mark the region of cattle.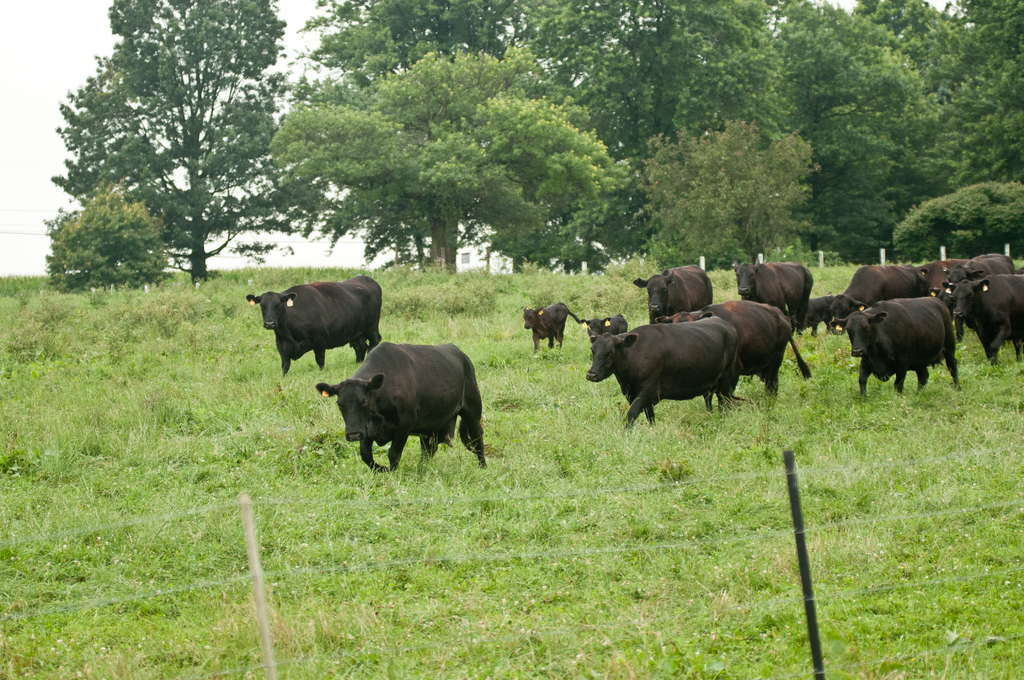
Region: (left=692, top=299, right=815, bottom=400).
